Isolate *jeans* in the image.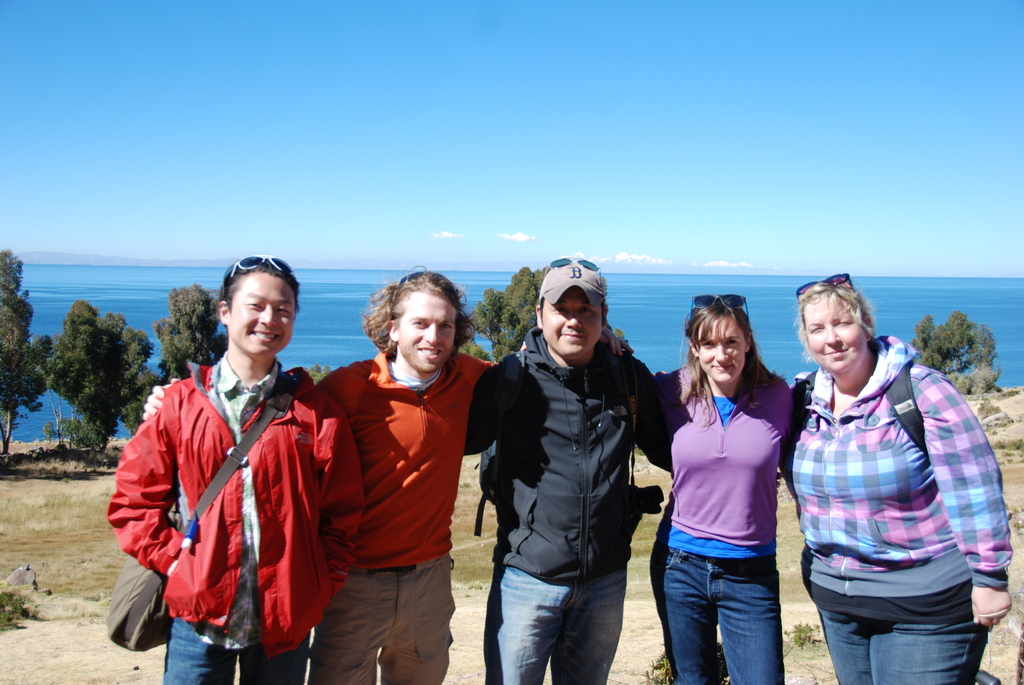
Isolated region: 815,606,989,684.
